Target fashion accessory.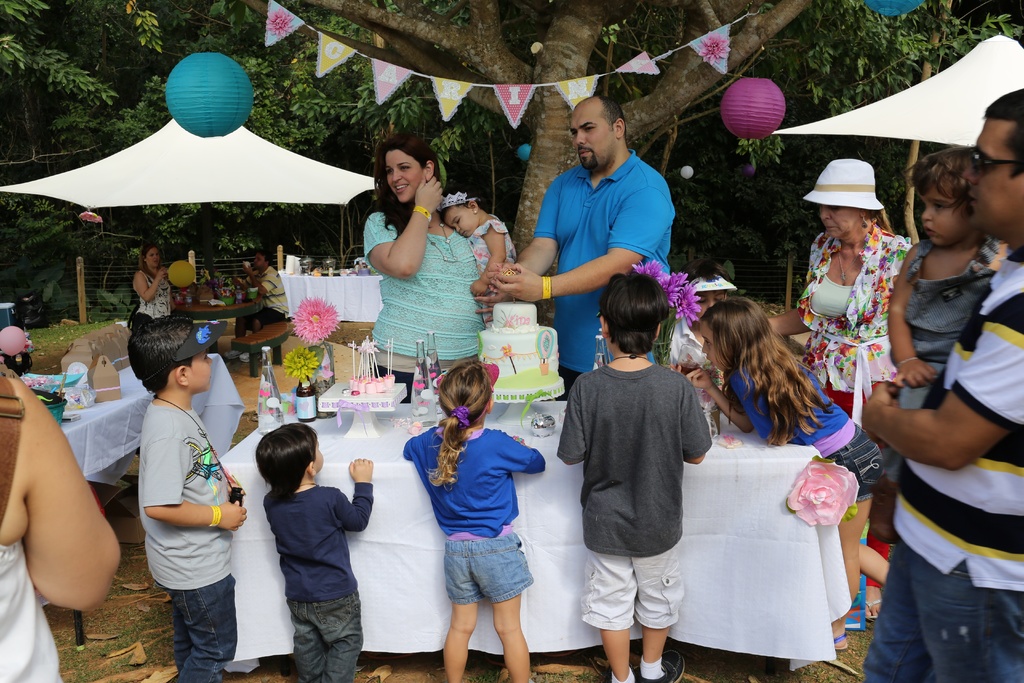
Target region: (x1=685, y1=272, x2=738, y2=293).
